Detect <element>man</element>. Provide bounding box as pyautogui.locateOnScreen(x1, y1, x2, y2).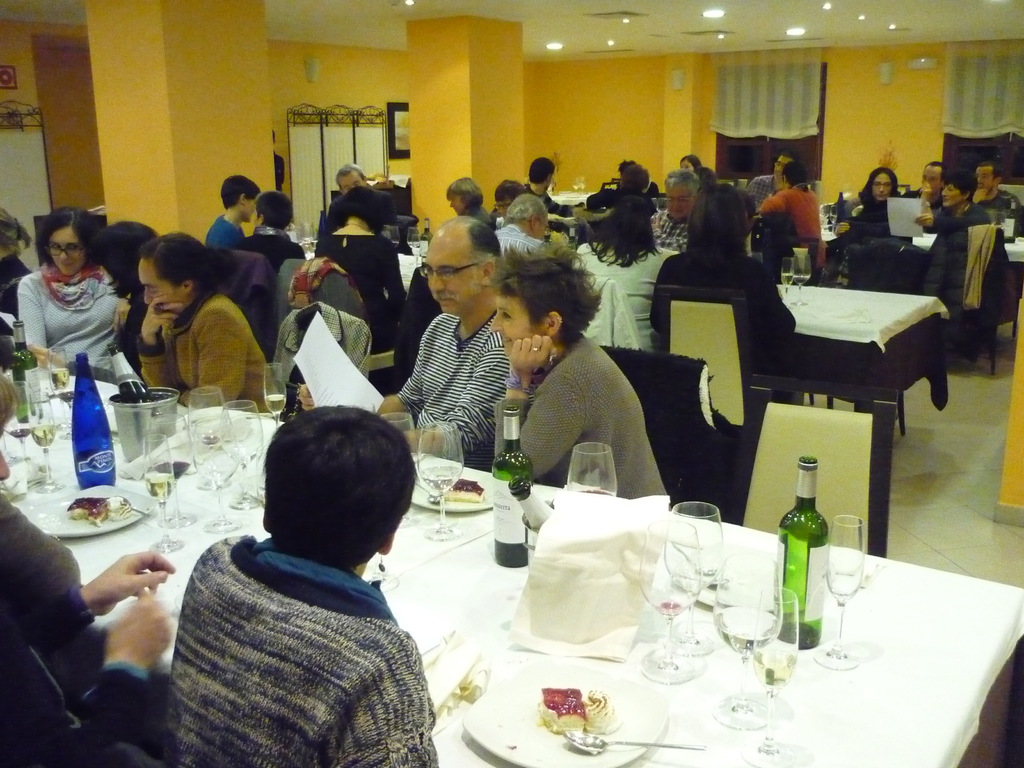
pyautogui.locateOnScreen(136, 393, 472, 765).
